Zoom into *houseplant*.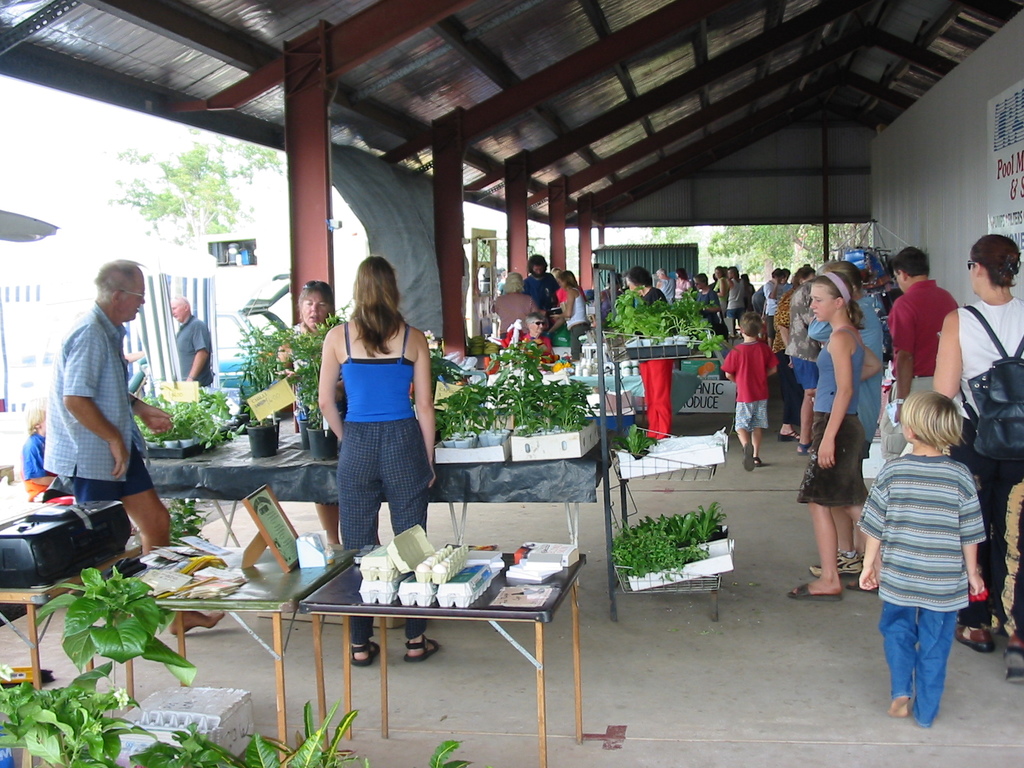
Zoom target: l=0, t=664, r=171, b=767.
